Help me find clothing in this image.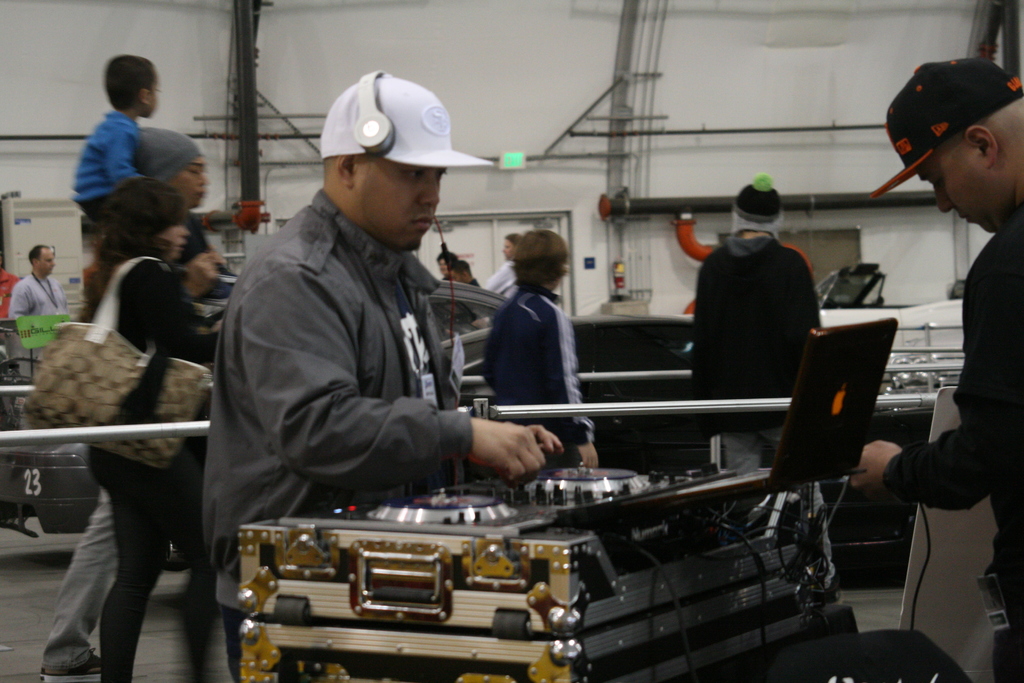
Found it: {"x1": 478, "y1": 276, "x2": 602, "y2": 465}.
